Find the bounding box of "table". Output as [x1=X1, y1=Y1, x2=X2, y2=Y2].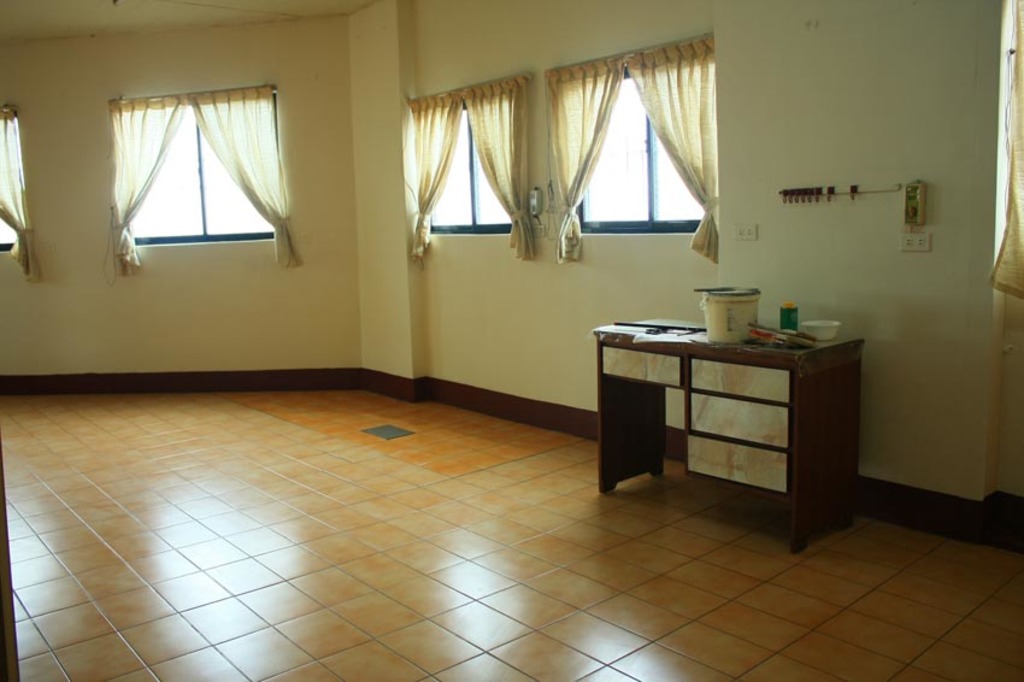
[x1=593, y1=310, x2=867, y2=531].
